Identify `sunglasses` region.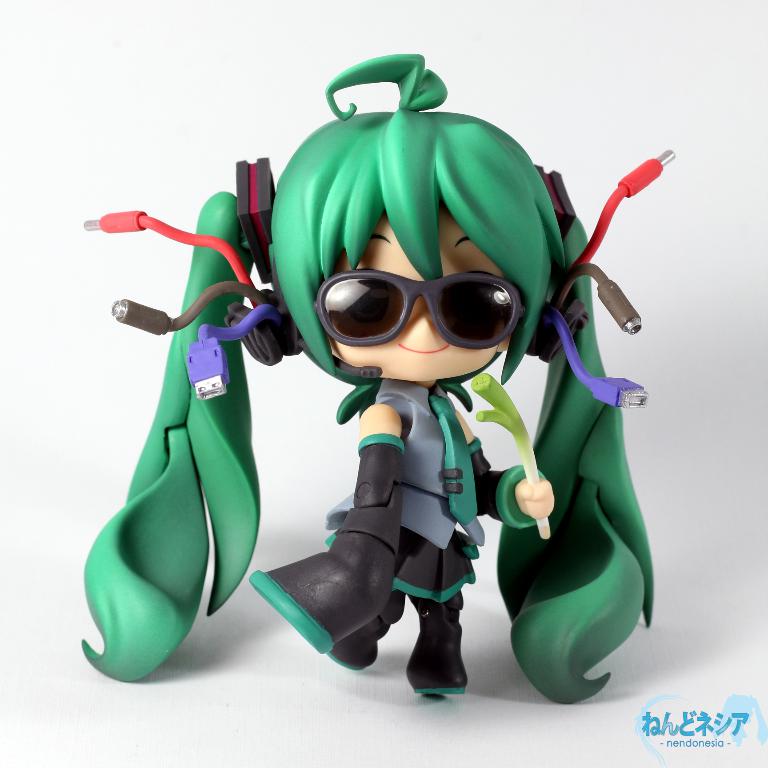
Region: [318,268,529,346].
